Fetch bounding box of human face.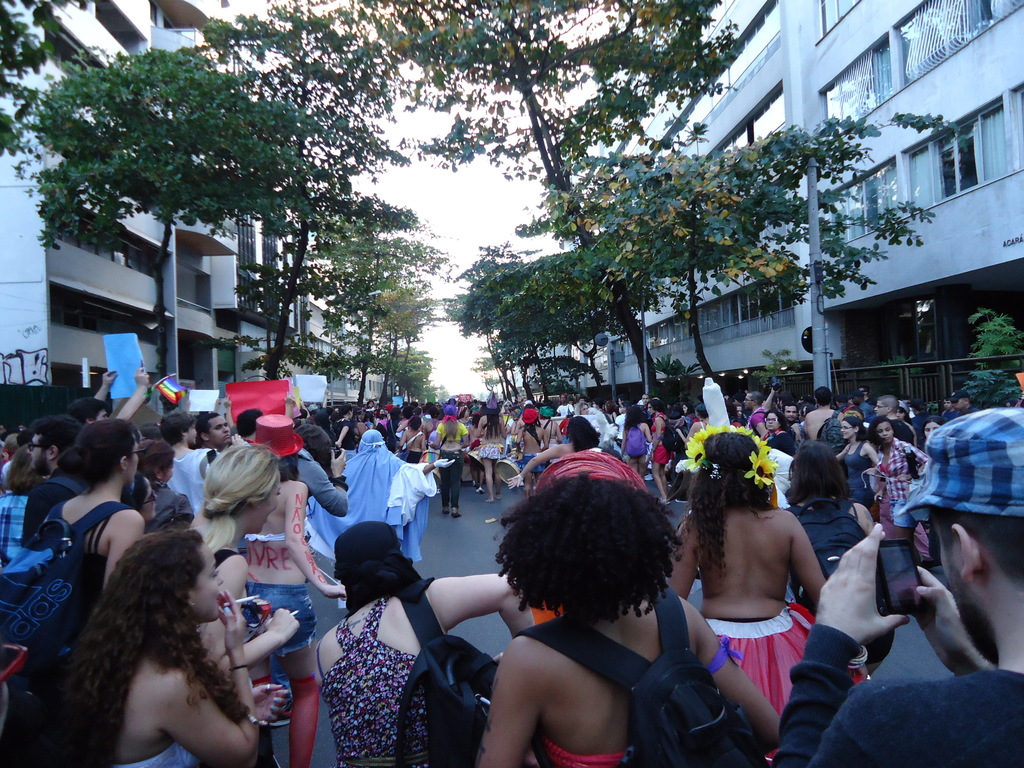
Bbox: [188, 425, 198, 442].
